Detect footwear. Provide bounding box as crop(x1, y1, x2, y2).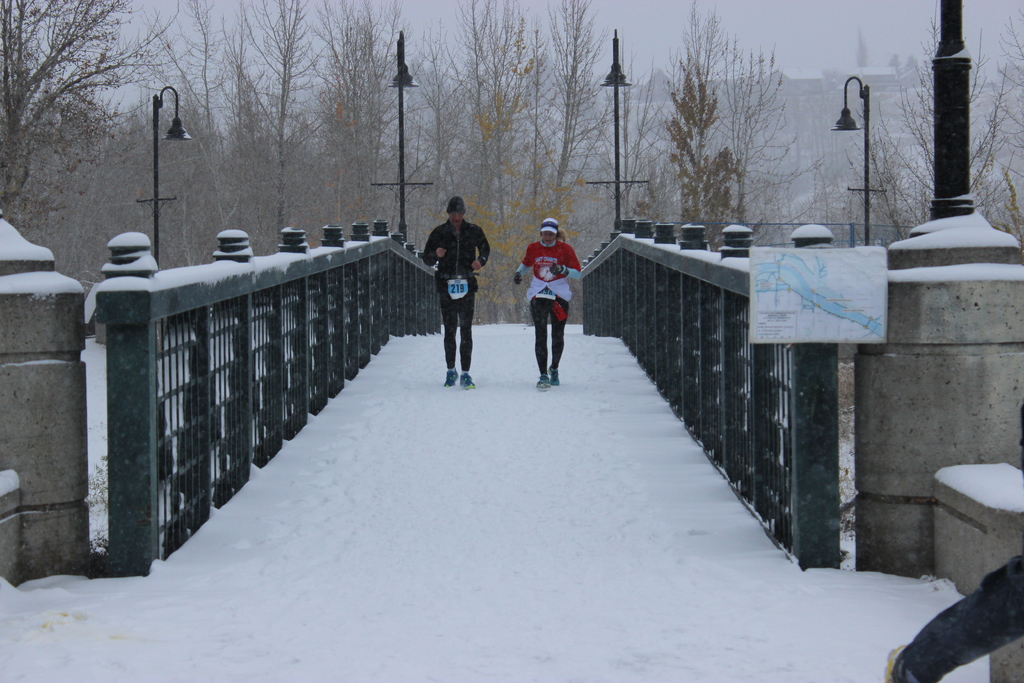
crop(458, 372, 480, 390).
